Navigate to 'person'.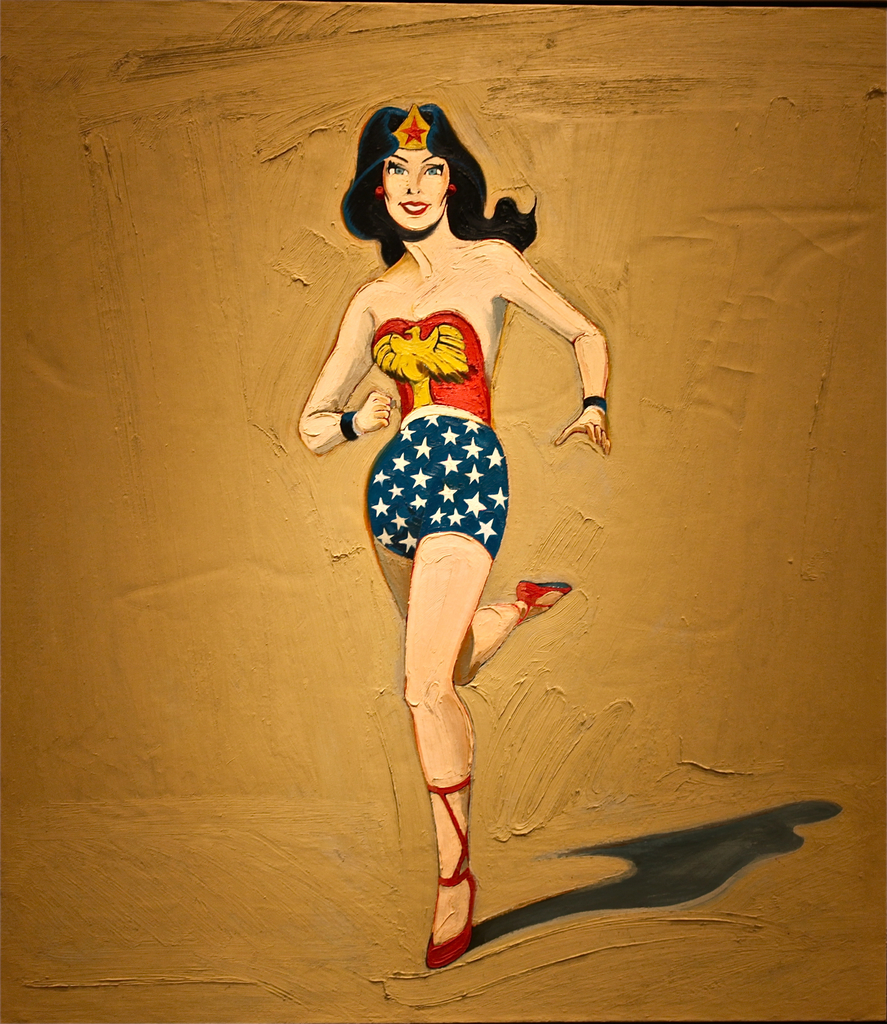
Navigation target: (left=306, top=105, right=601, bottom=965).
